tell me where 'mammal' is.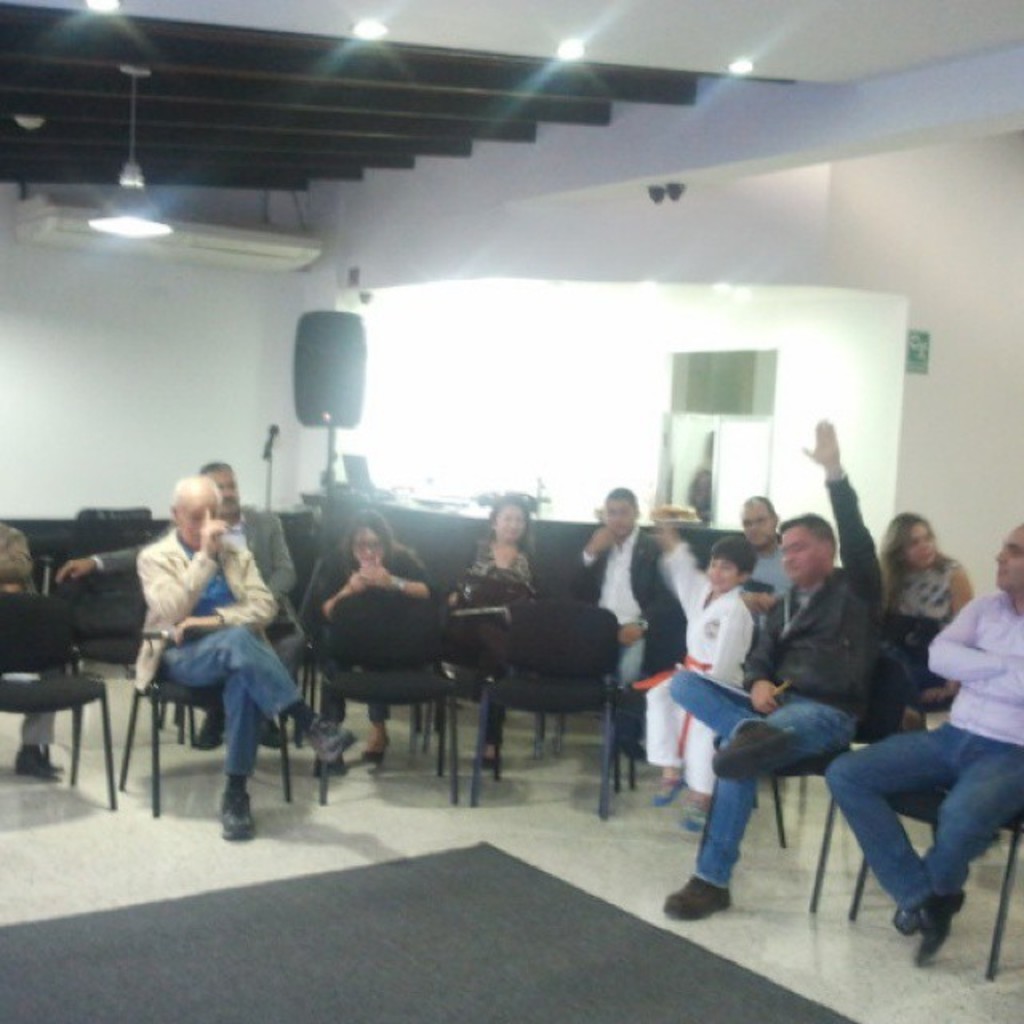
'mammal' is at bbox=(738, 491, 779, 621).
